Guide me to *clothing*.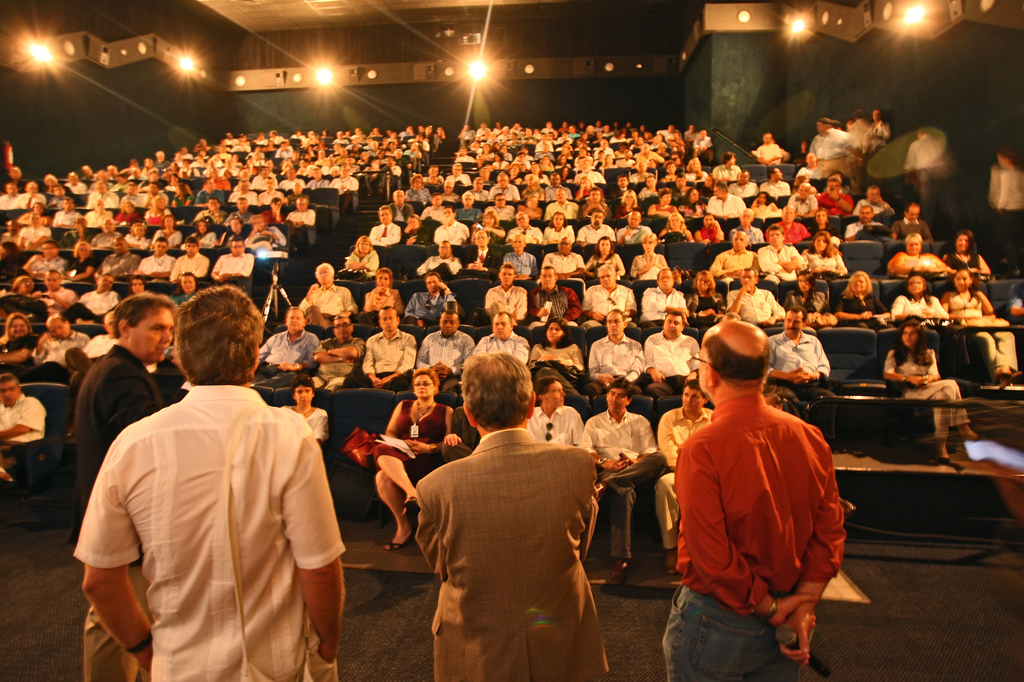
Guidance: bbox=[0, 255, 25, 281].
